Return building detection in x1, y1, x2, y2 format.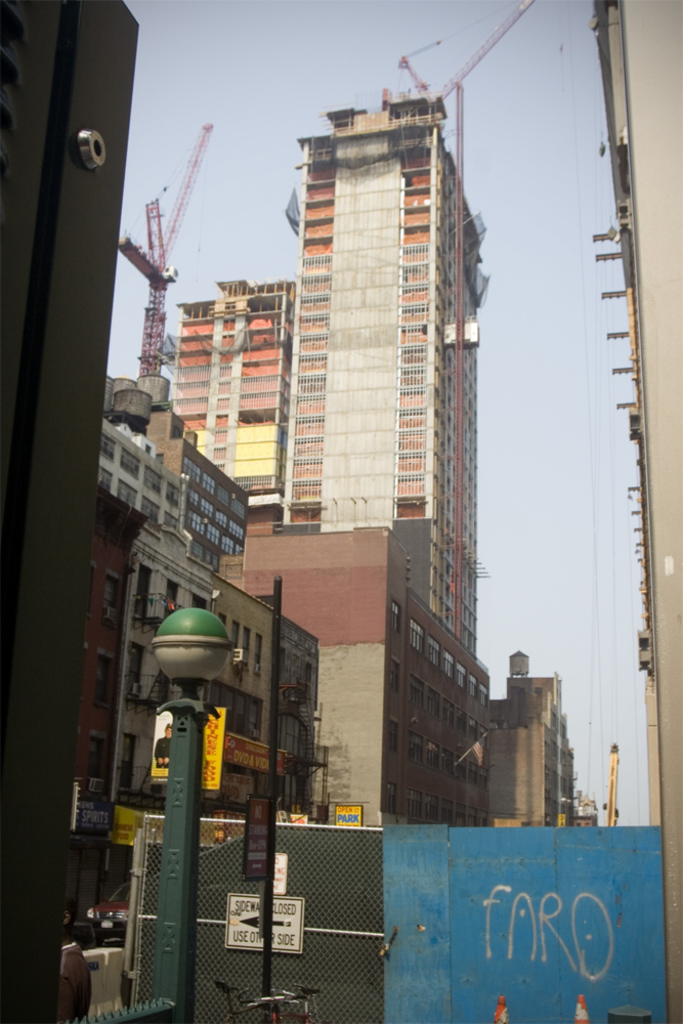
286, 618, 314, 821.
